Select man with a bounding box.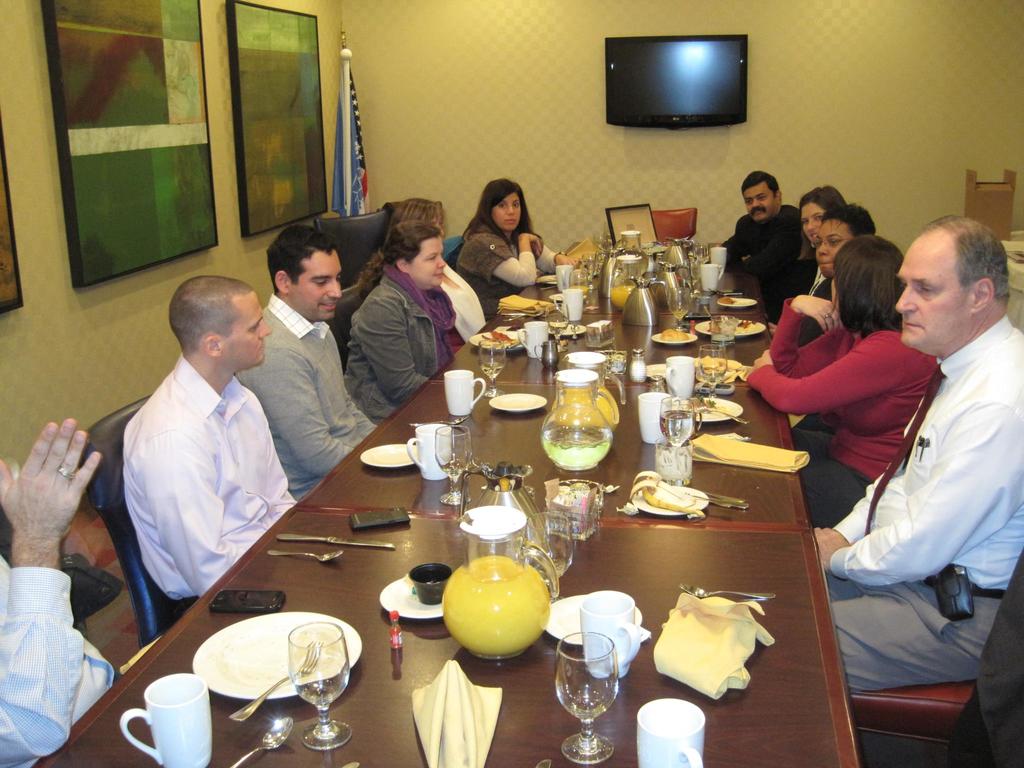
721,172,812,316.
